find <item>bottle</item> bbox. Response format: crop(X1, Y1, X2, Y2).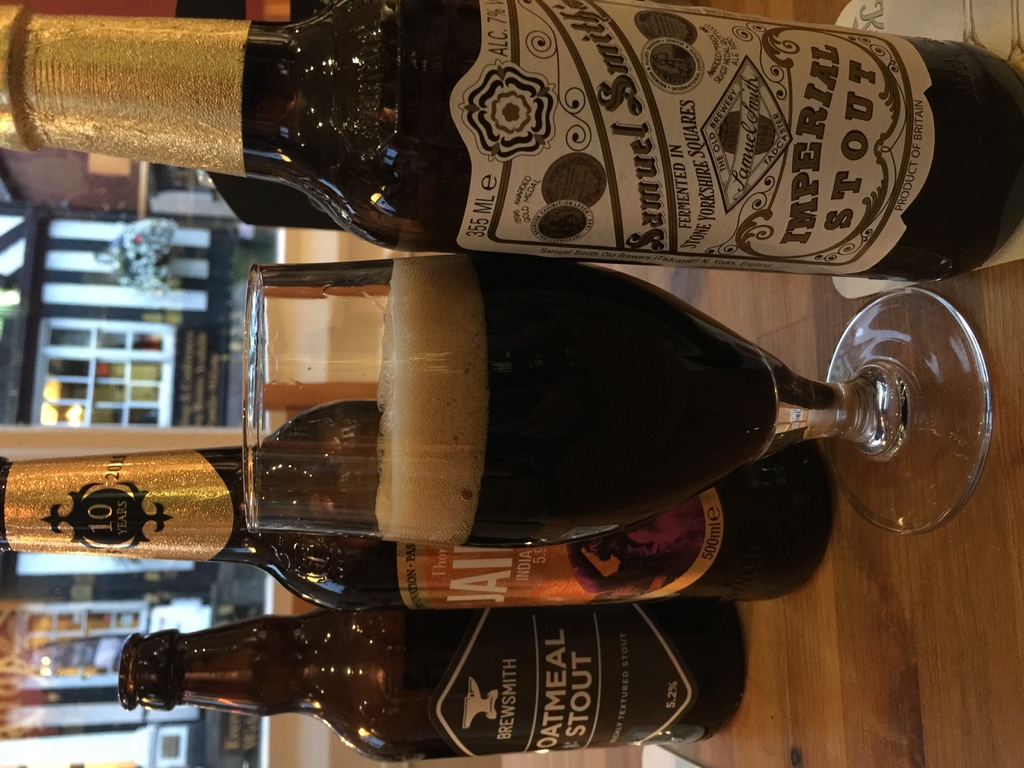
crop(0, 0, 1023, 287).
